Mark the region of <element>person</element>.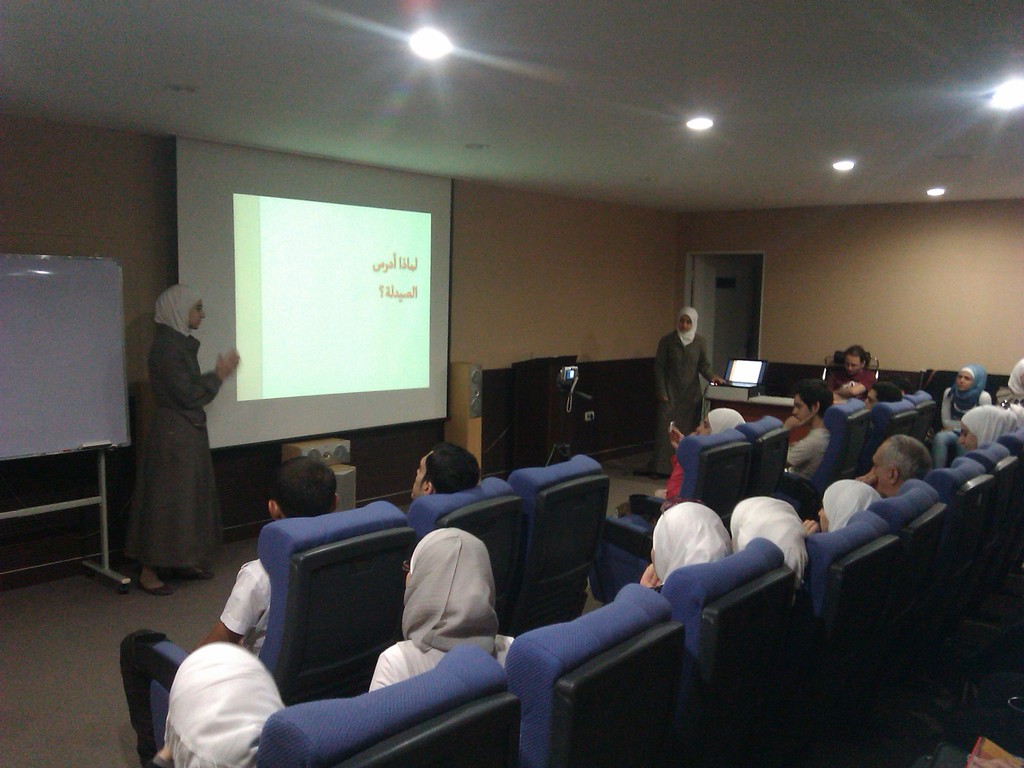
Region: region(825, 340, 879, 405).
